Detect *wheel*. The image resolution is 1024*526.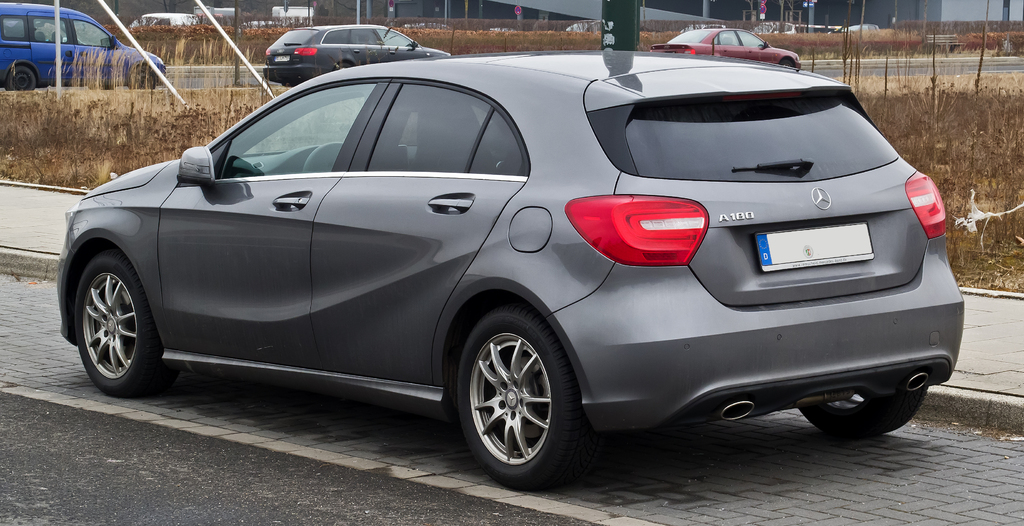
bbox=(130, 64, 155, 86).
